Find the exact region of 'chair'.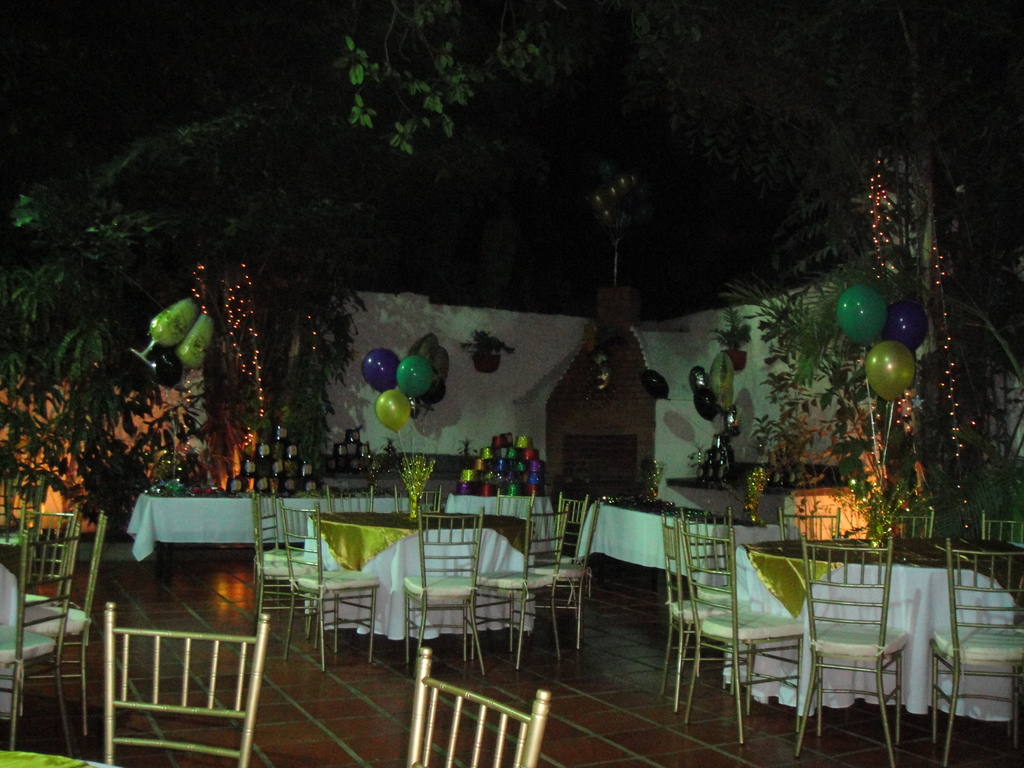
Exact region: box=[56, 611, 257, 762].
